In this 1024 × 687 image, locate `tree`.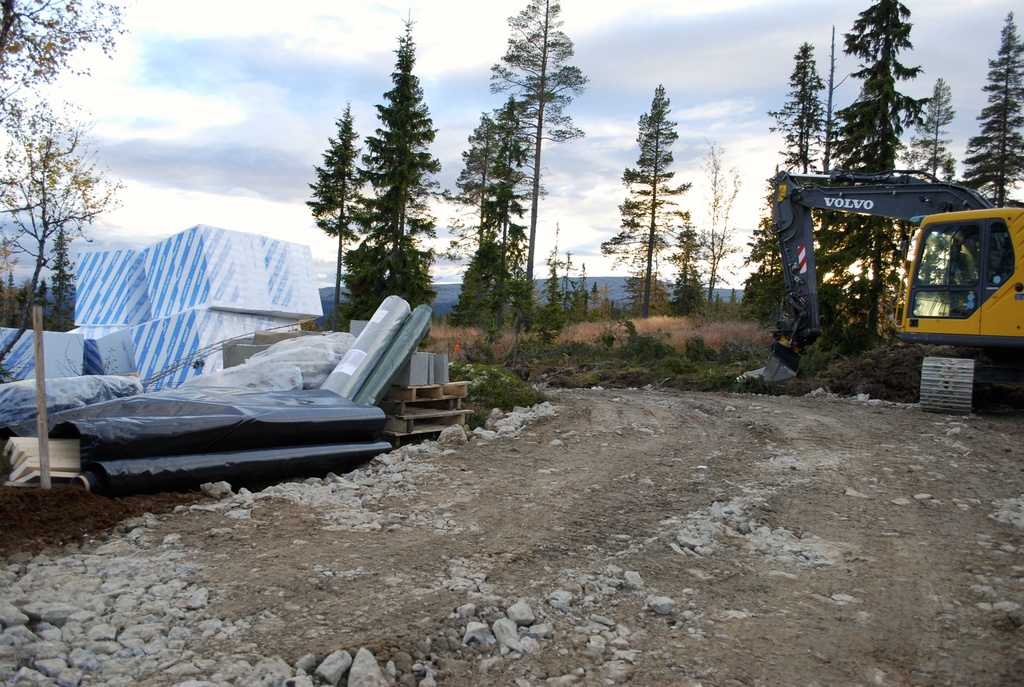
Bounding box: 445,100,504,323.
